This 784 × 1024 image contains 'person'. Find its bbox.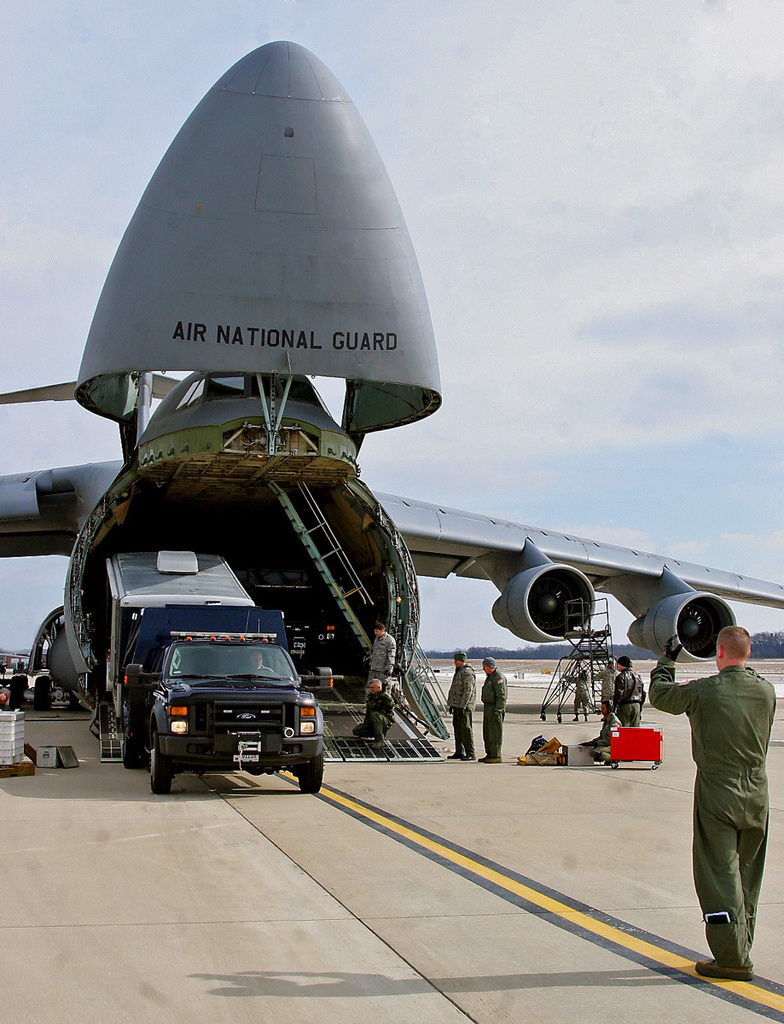
BBox(367, 624, 400, 683).
